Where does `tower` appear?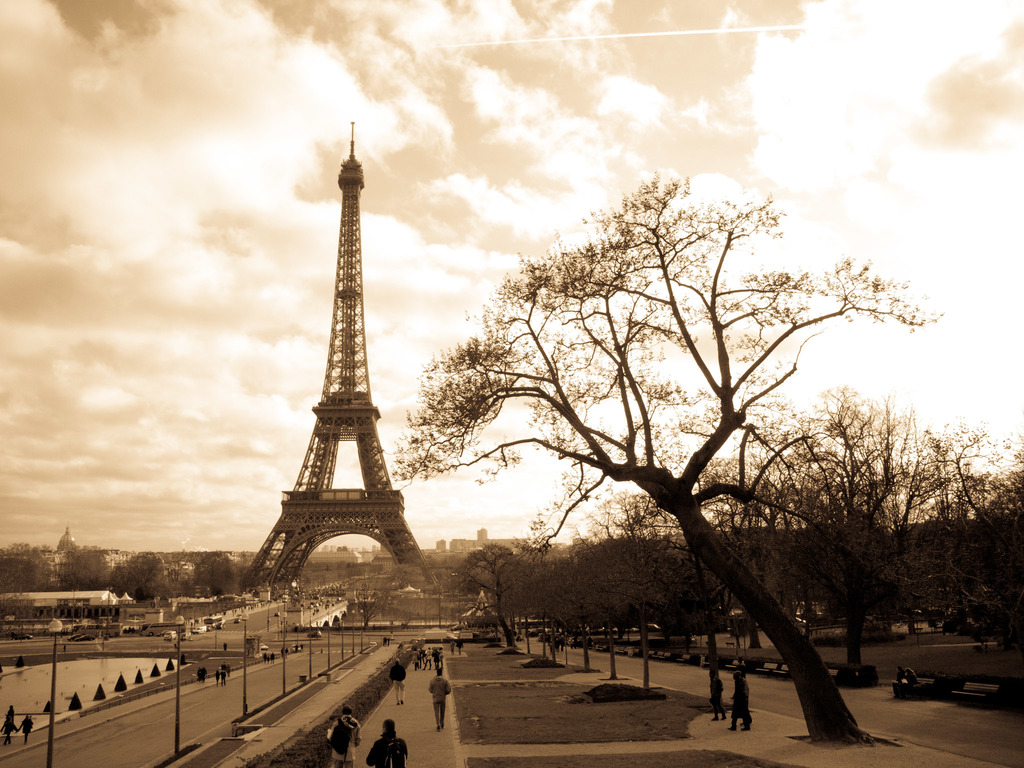
Appears at select_region(229, 95, 436, 607).
